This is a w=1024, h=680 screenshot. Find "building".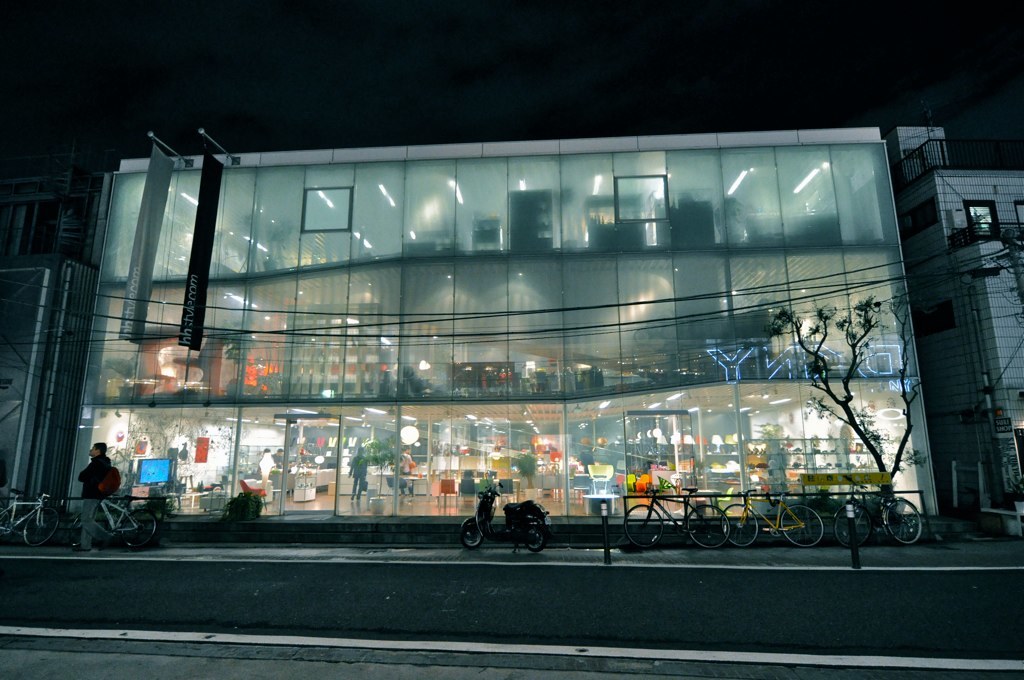
Bounding box: Rect(0, 137, 126, 517).
